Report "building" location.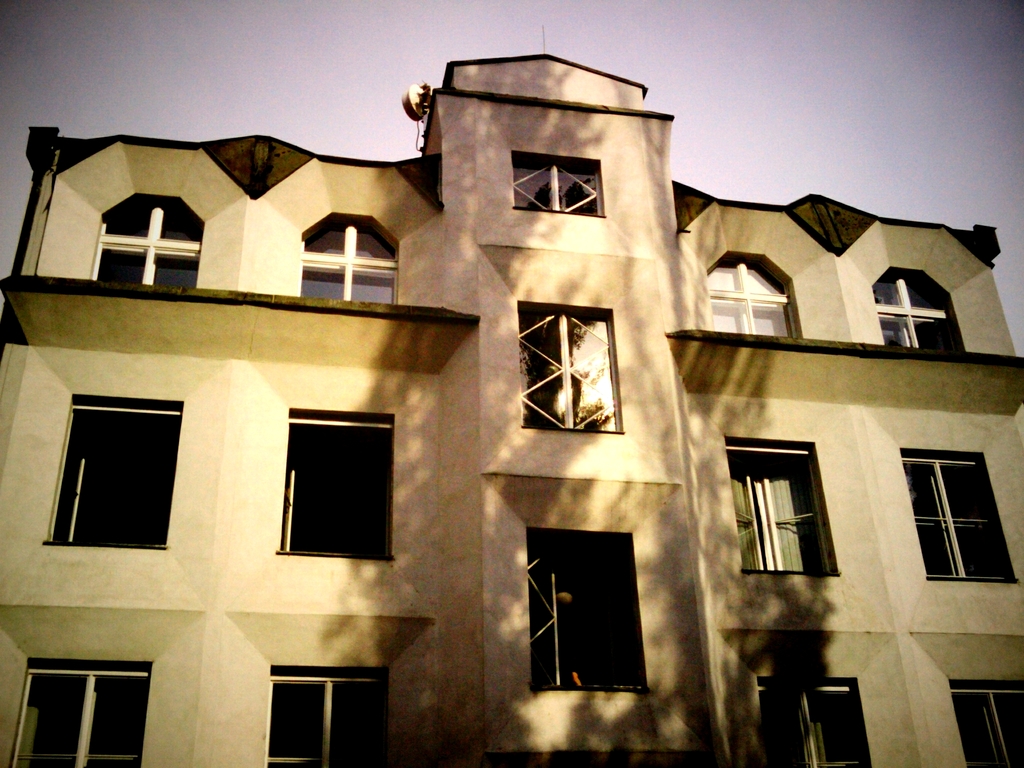
Report: pyautogui.locateOnScreen(0, 23, 1023, 767).
